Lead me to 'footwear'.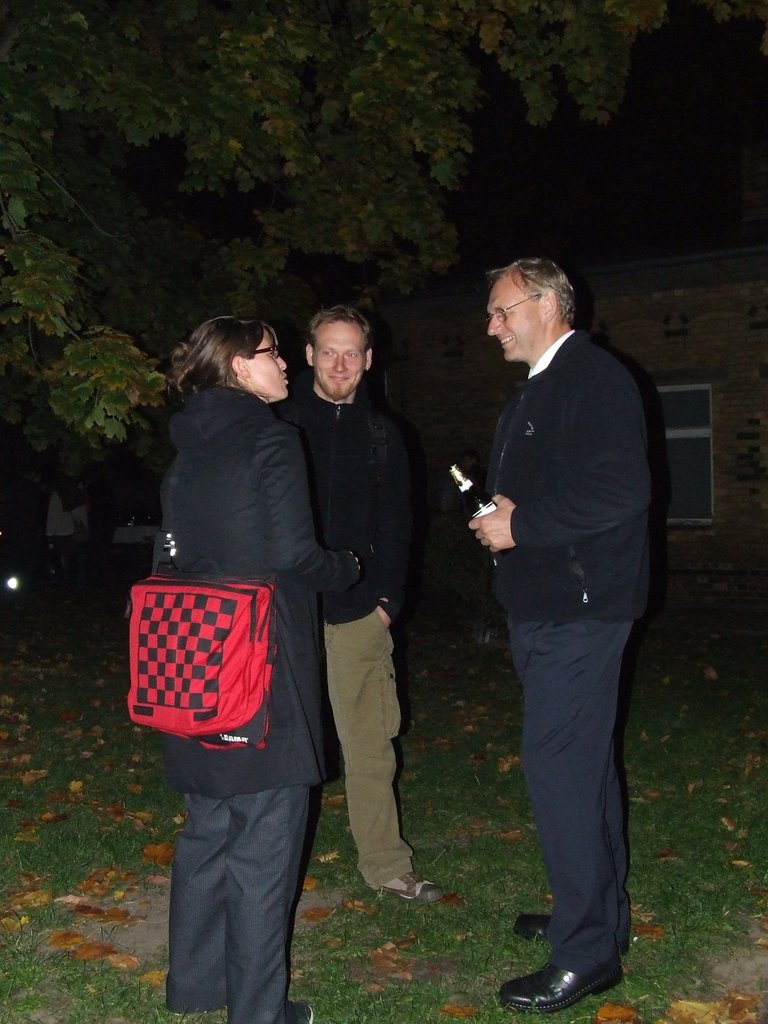
Lead to bbox(381, 868, 458, 903).
